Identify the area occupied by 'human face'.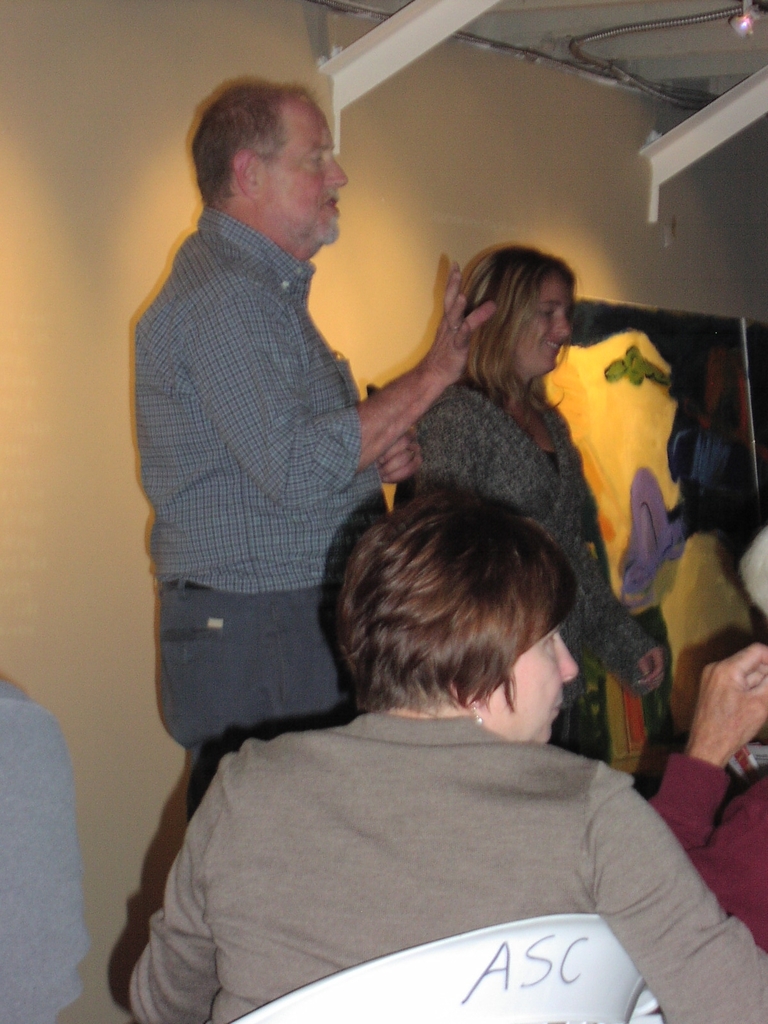
Area: 261:92:359:251.
